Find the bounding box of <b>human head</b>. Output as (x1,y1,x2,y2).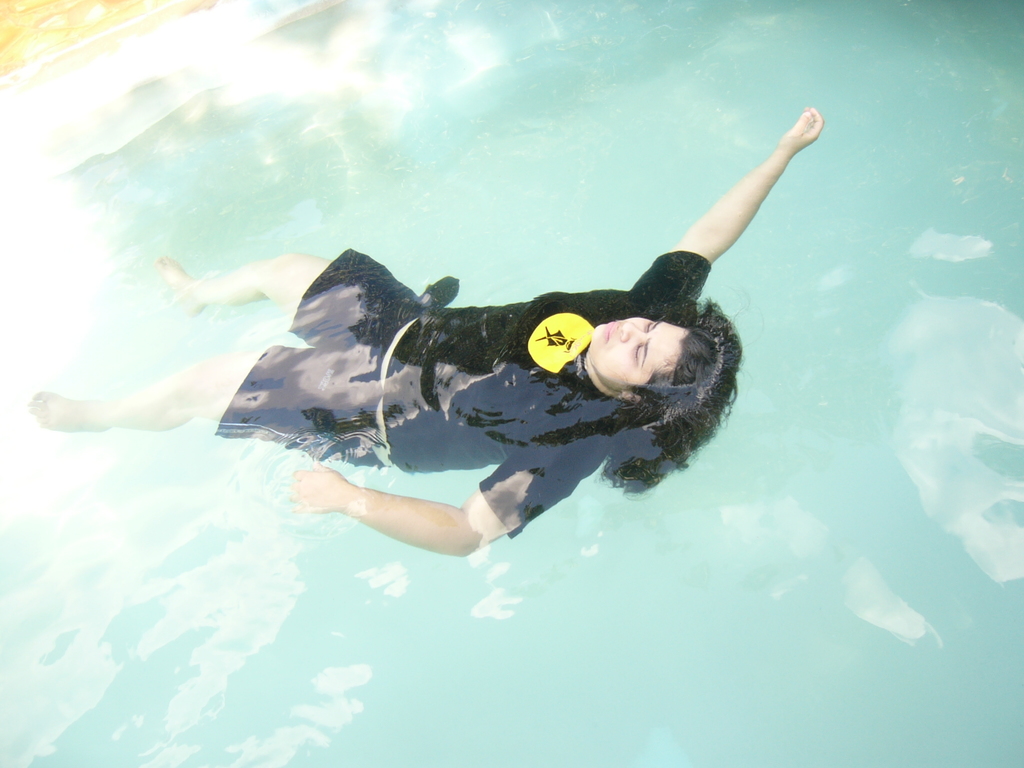
(583,315,726,408).
